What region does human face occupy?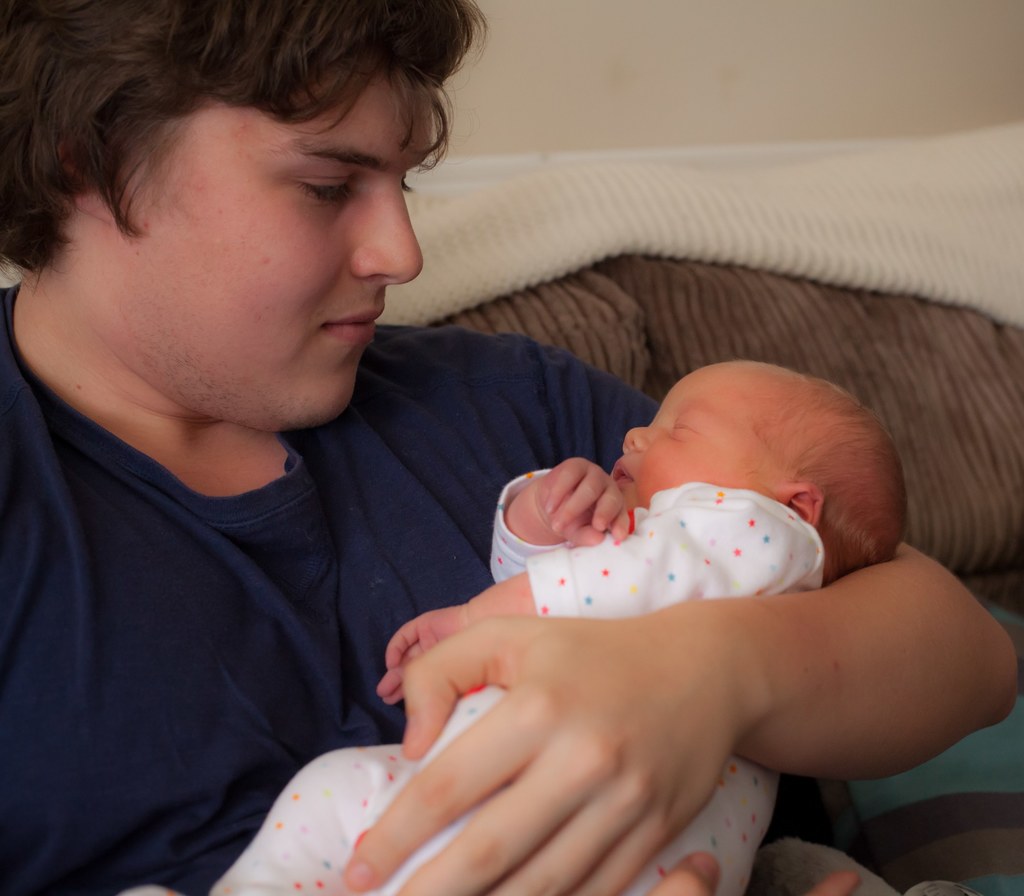
94, 85, 426, 429.
